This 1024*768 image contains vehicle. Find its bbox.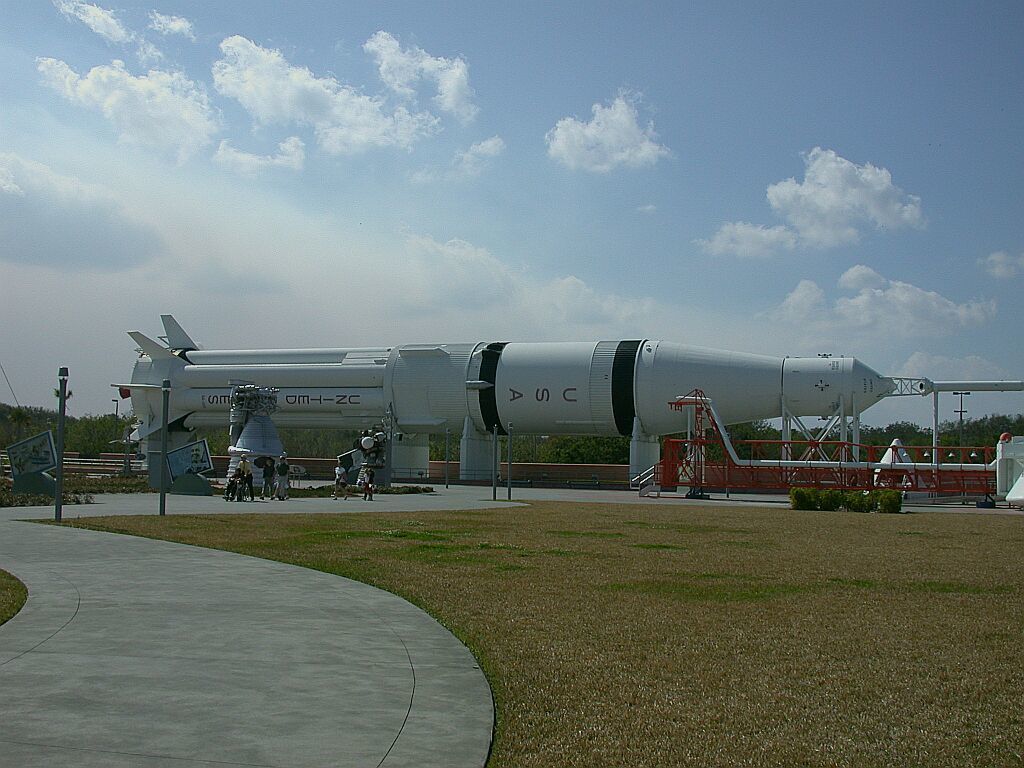
(x1=107, y1=309, x2=1023, y2=459).
